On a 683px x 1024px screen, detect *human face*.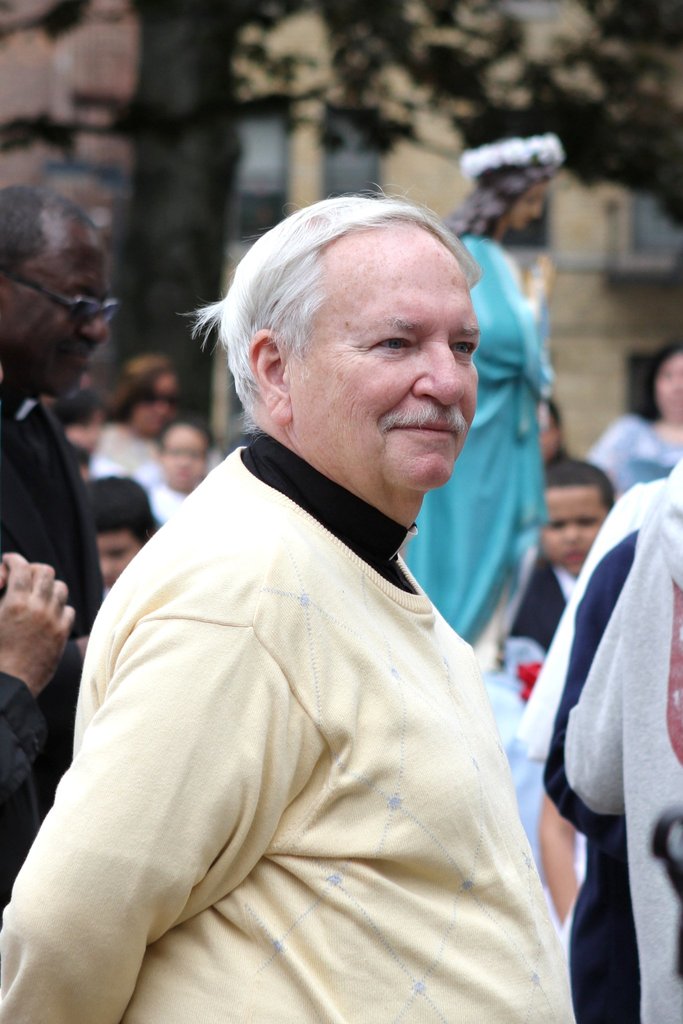
bbox=(133, 374, 177, 438).
